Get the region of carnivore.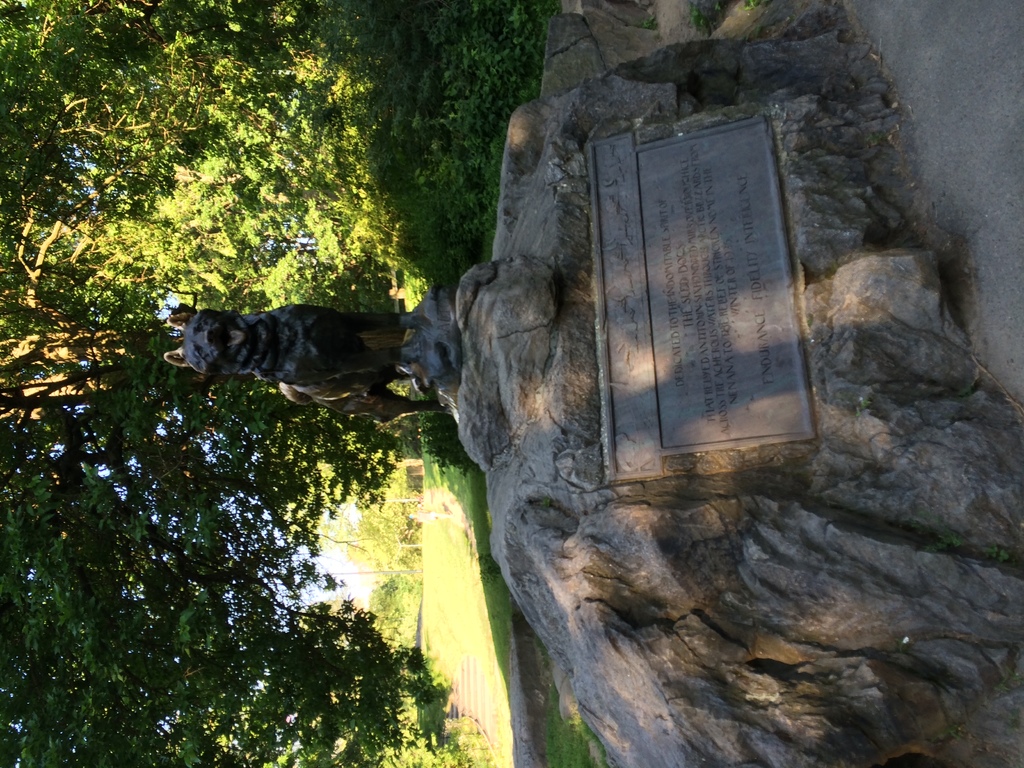
159, 281, 401, 390.
